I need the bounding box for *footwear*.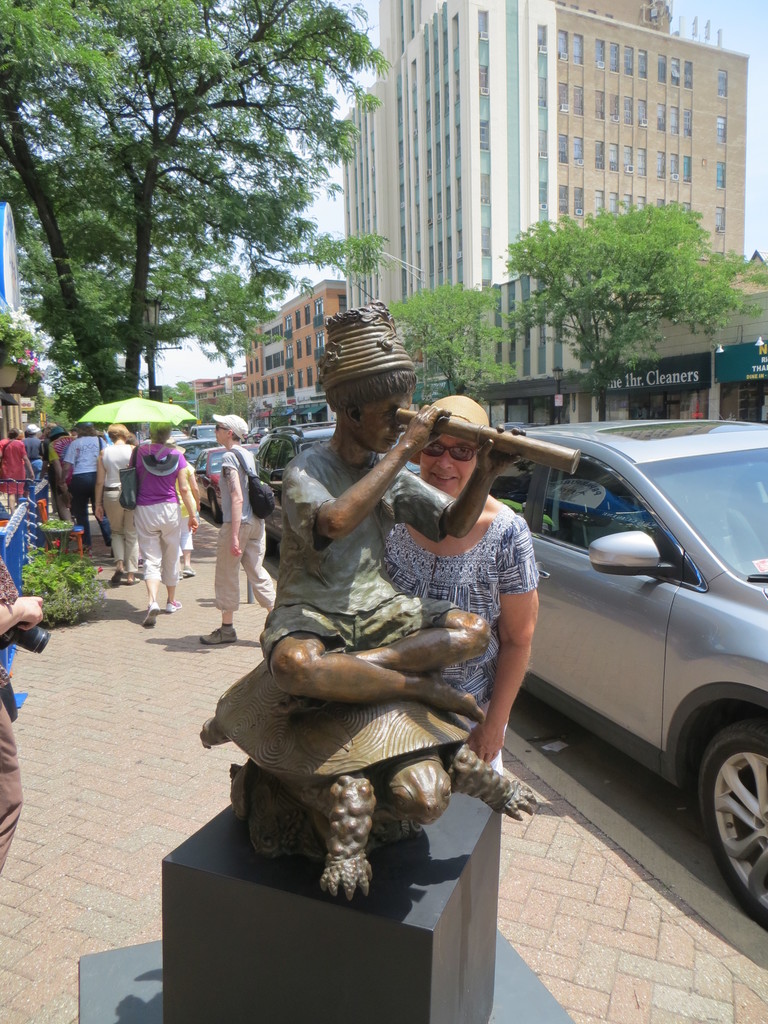
Here it is: bbox=(164, 601, 184, 612).
